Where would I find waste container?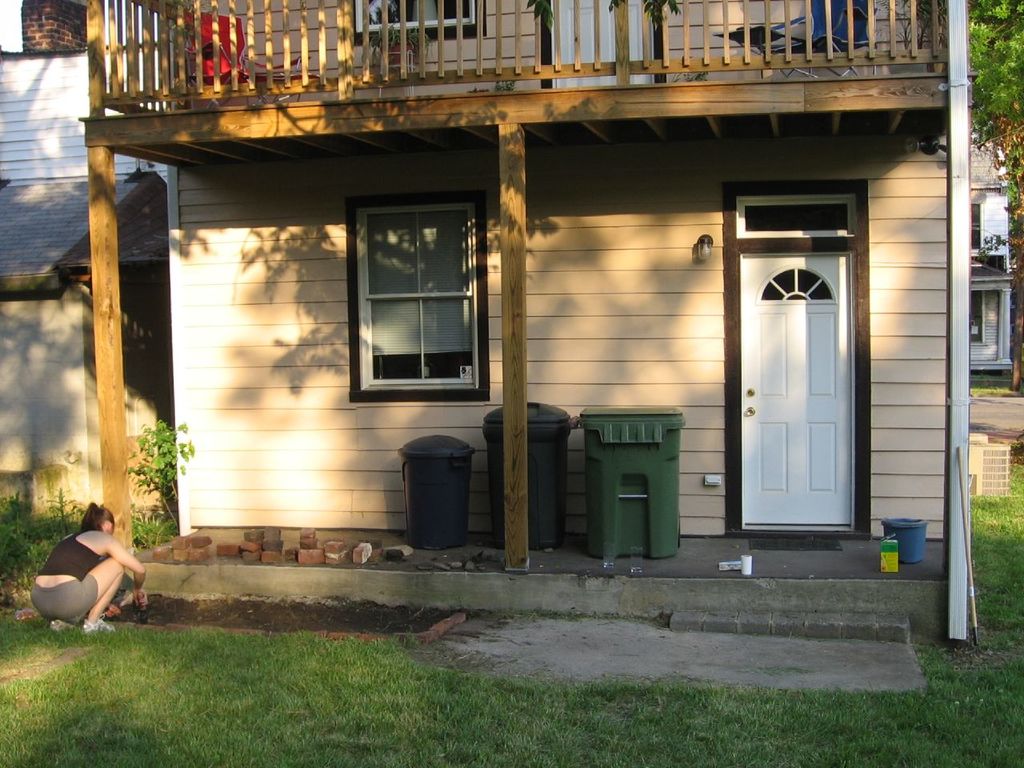
At 402,434,492,550.
